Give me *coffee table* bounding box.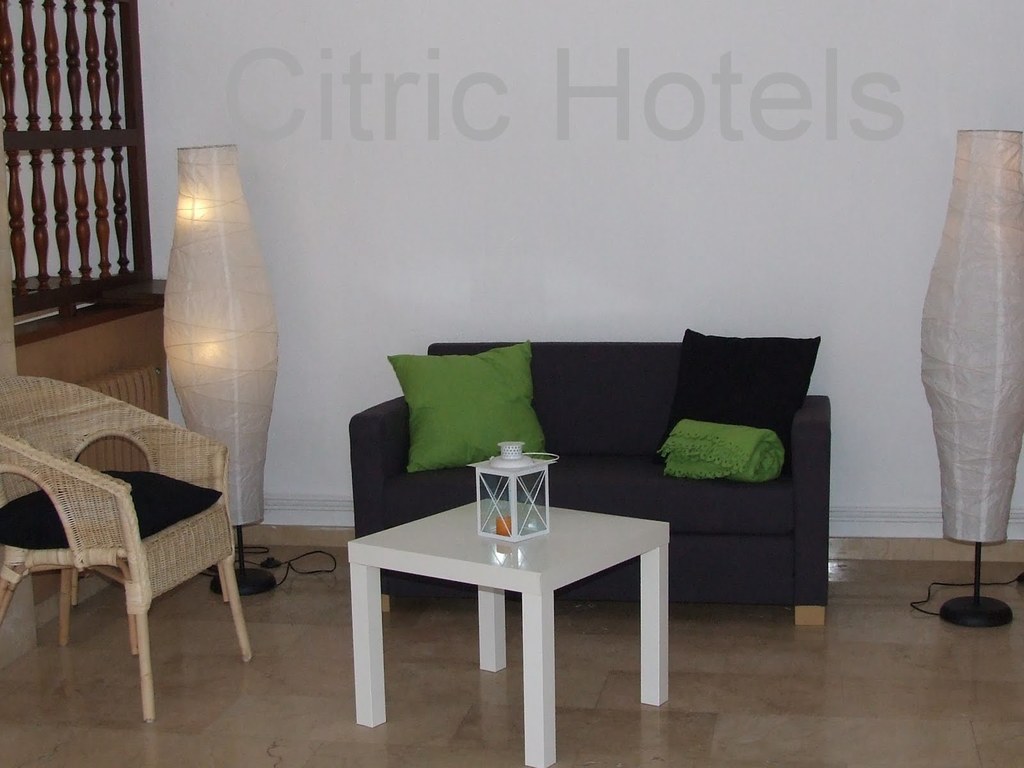
[left=348, top=496, right=667, bottom=767].
